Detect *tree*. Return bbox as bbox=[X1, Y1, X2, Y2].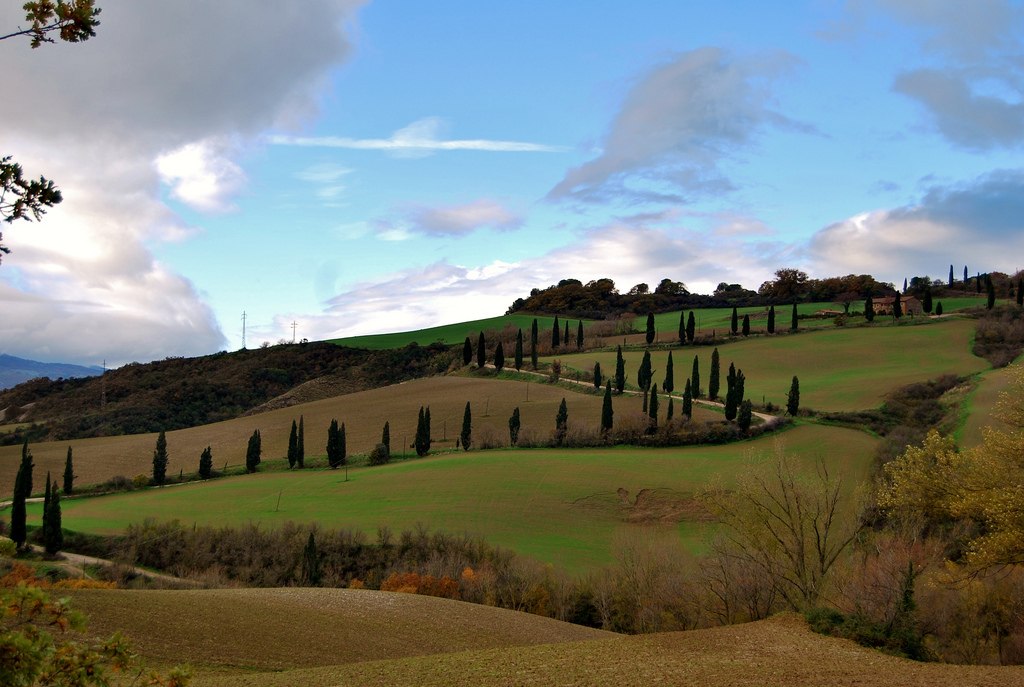
bbox=[628, 282, 650, 293].
